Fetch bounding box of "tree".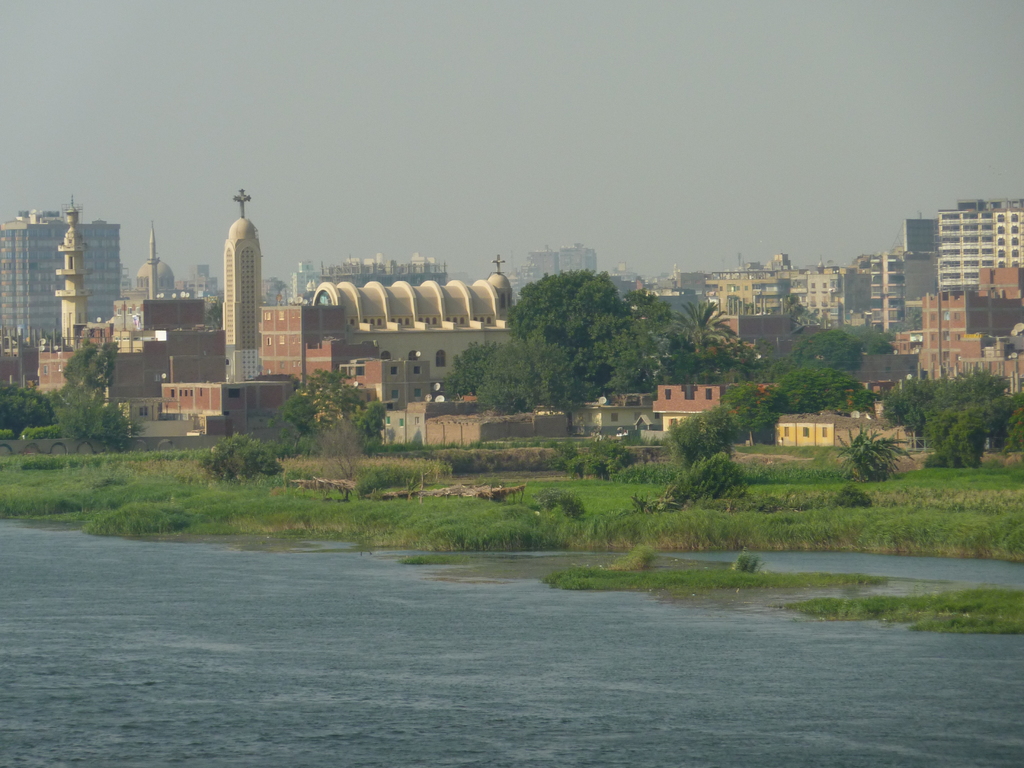
Bbox: x1=312, y1=419, x2=371, y2=482.
